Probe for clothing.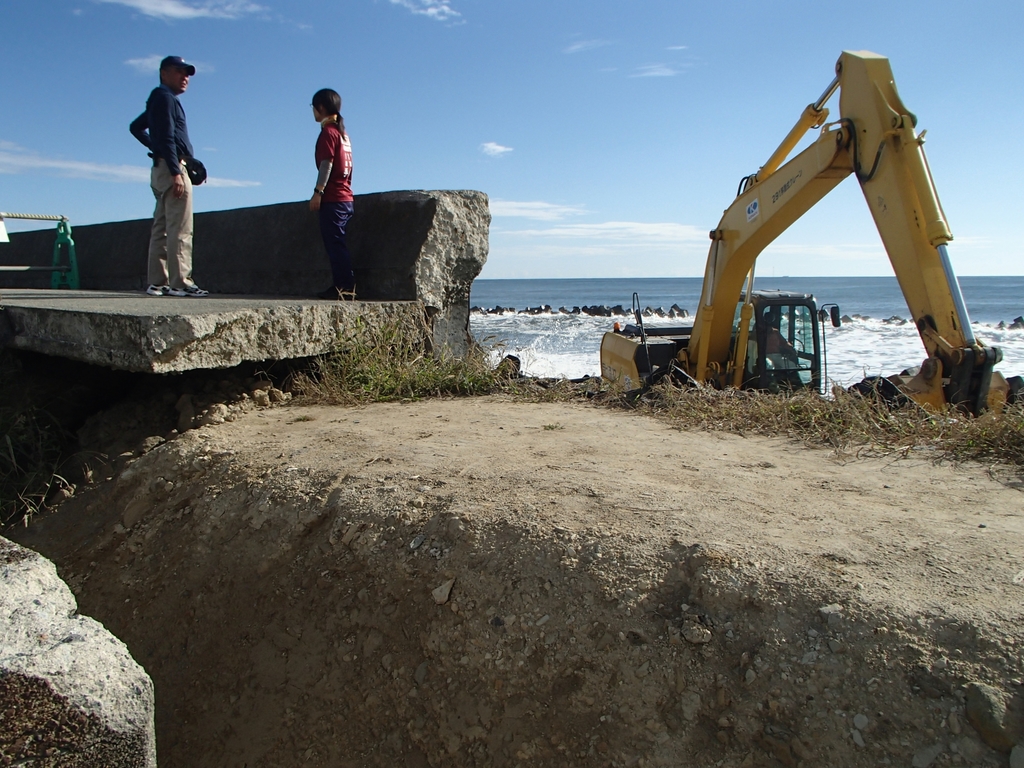
Probe result: bbox=[132, 83, 196, 289].
